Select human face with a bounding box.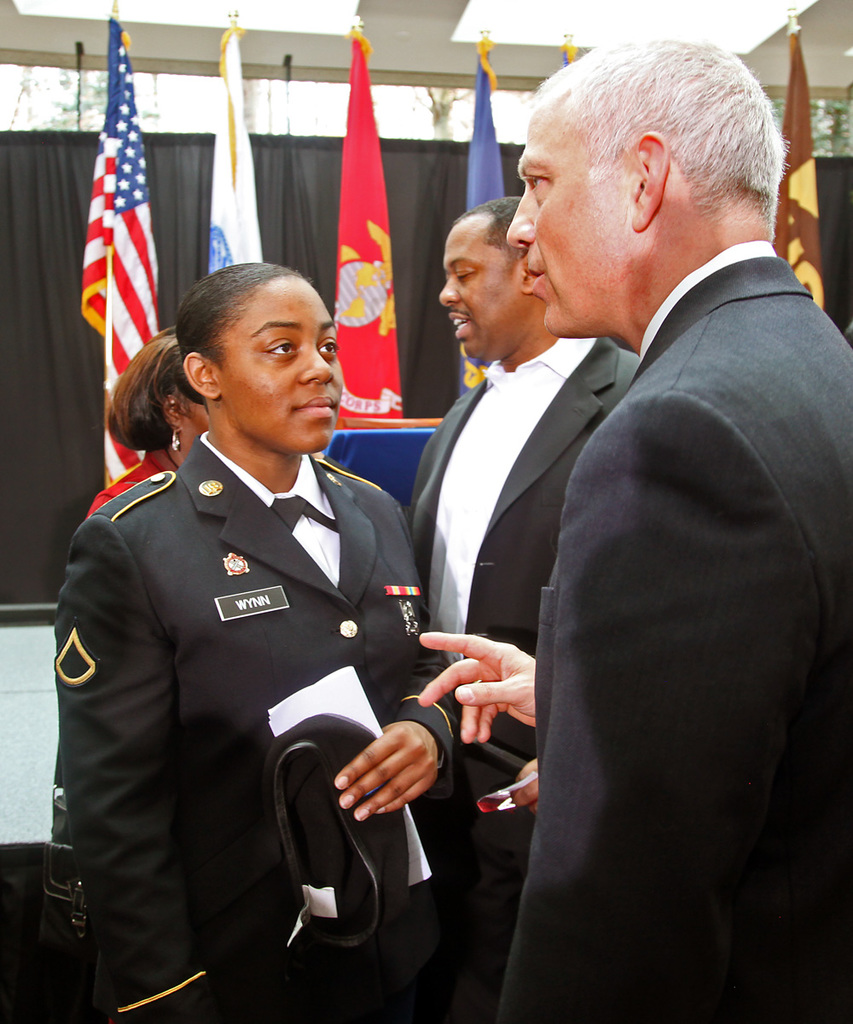
222:286:335:445.
